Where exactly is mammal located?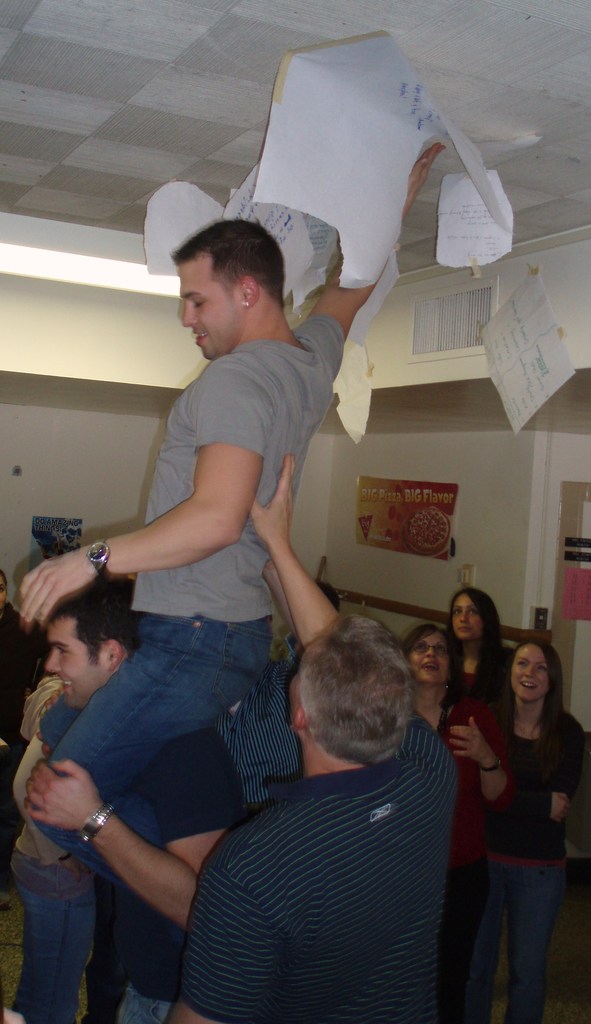
Its bounding box is <box>19,143,449,1023</box>.
